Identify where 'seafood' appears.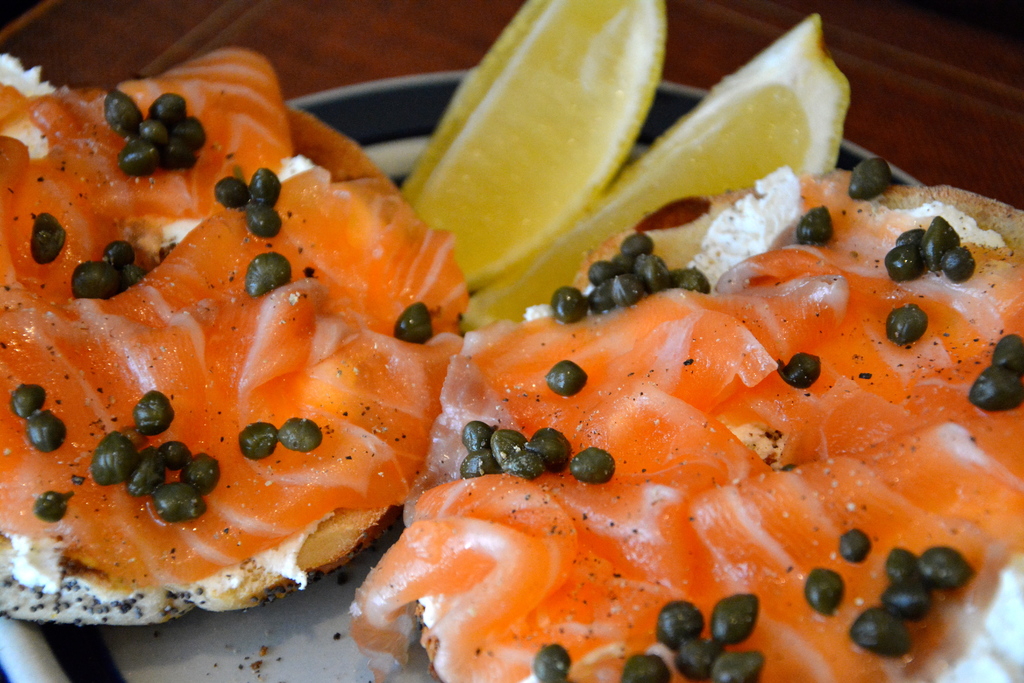
Appears at box(0, 49, 469, 625).
